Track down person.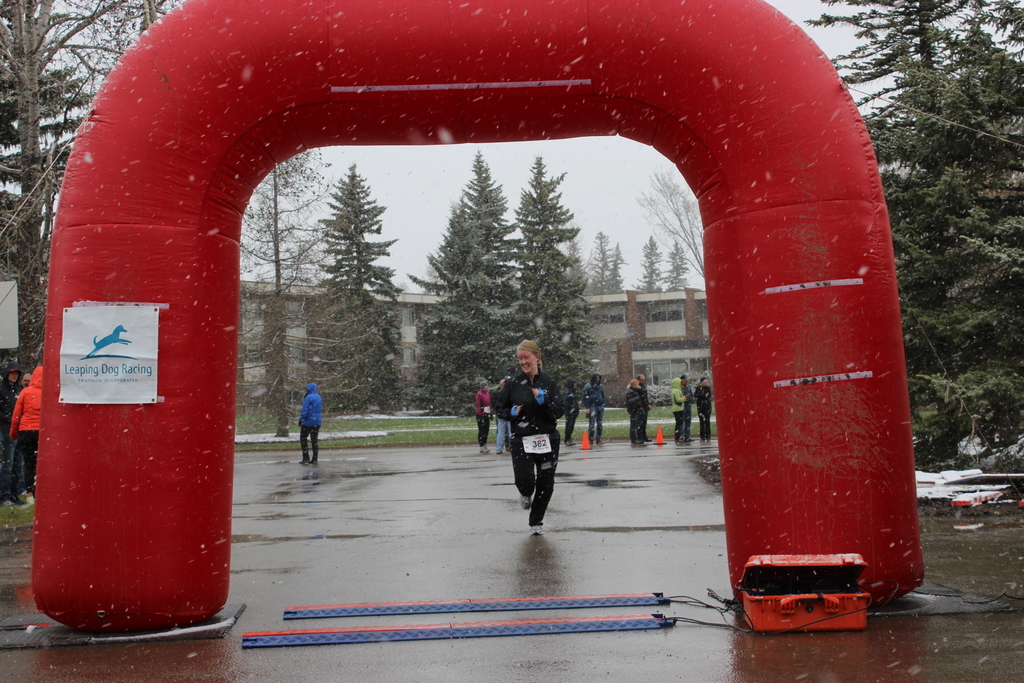
Tracked to x1=497, y1=337, x2=572, y2=538.
